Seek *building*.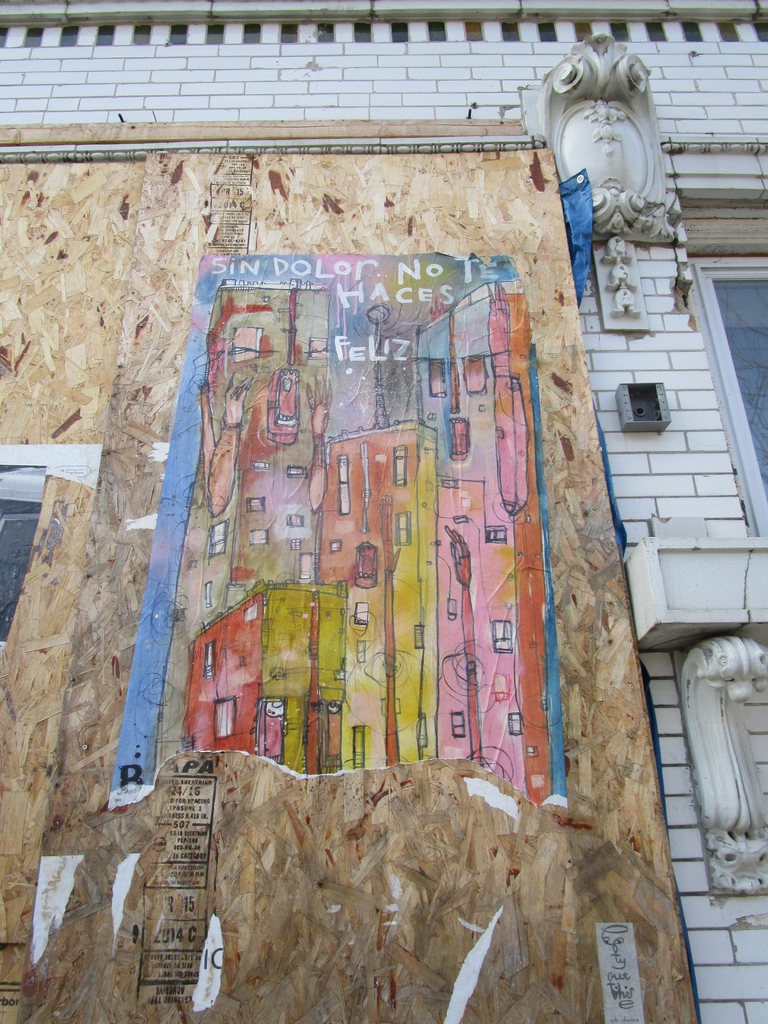
<bbox>166, 291, 327, 757</bbox>.
